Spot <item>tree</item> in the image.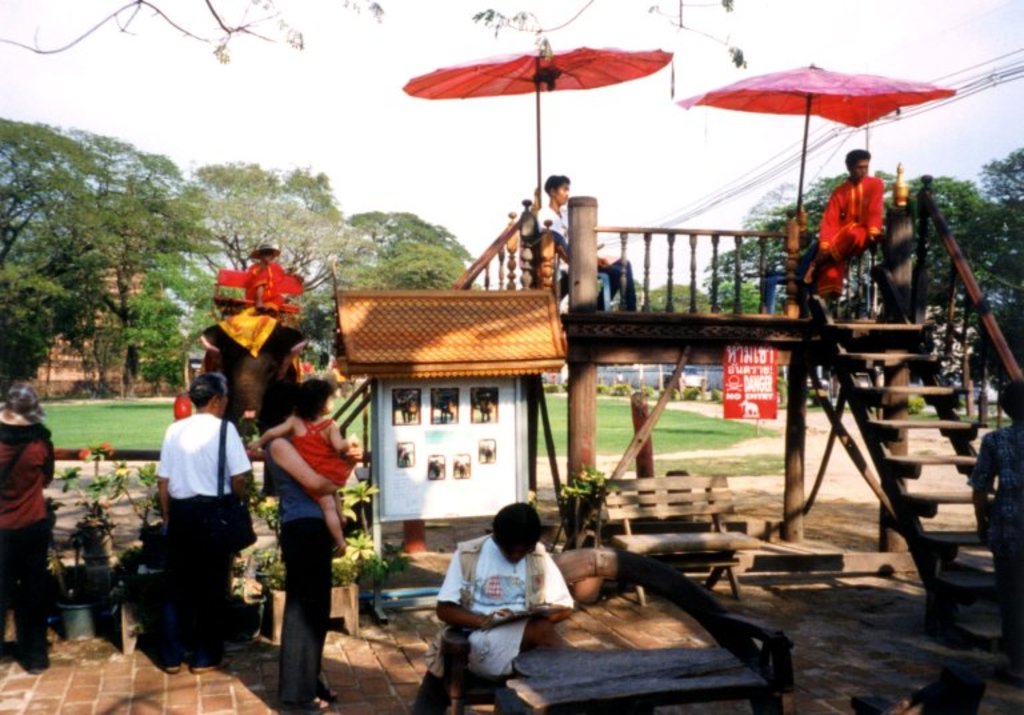
<item>tree</item> found at (965, 144, 1023, 352).
